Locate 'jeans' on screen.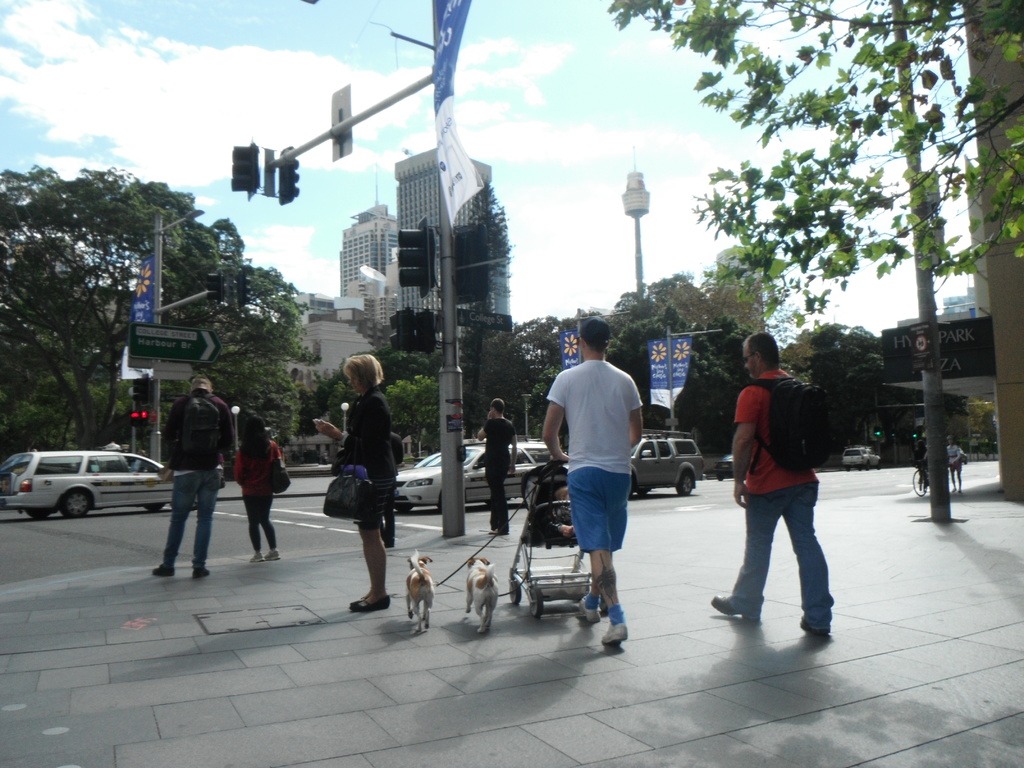
On screen at {"left": 159, "top": 474, "right": 218, "bottom": 563}.
